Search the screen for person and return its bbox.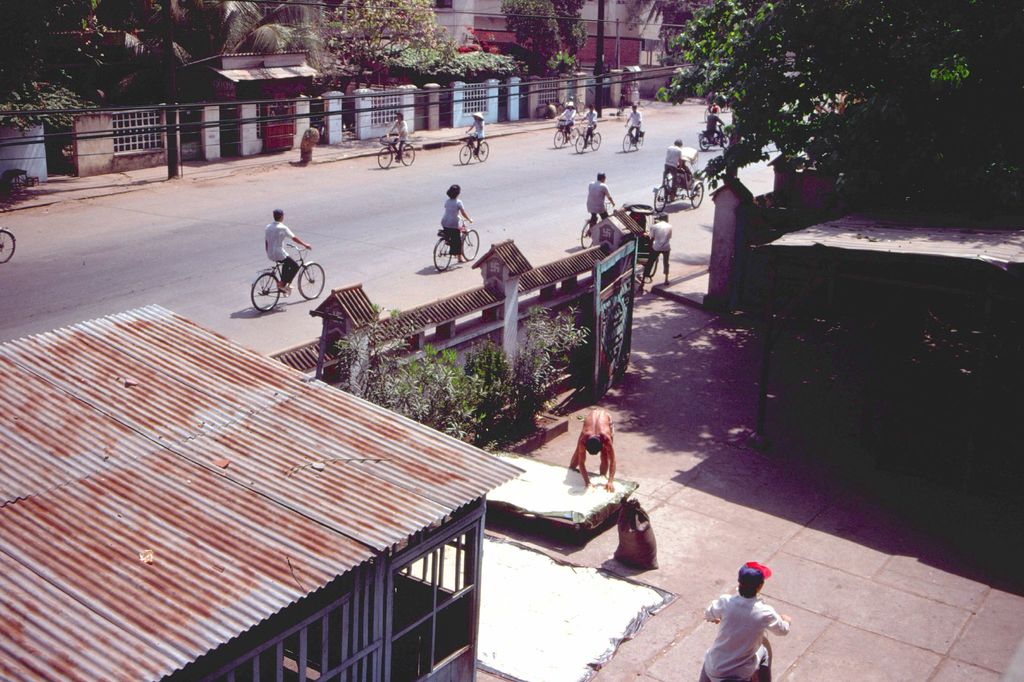
Found: [left=572, top=404, right=619, bottom=492].
